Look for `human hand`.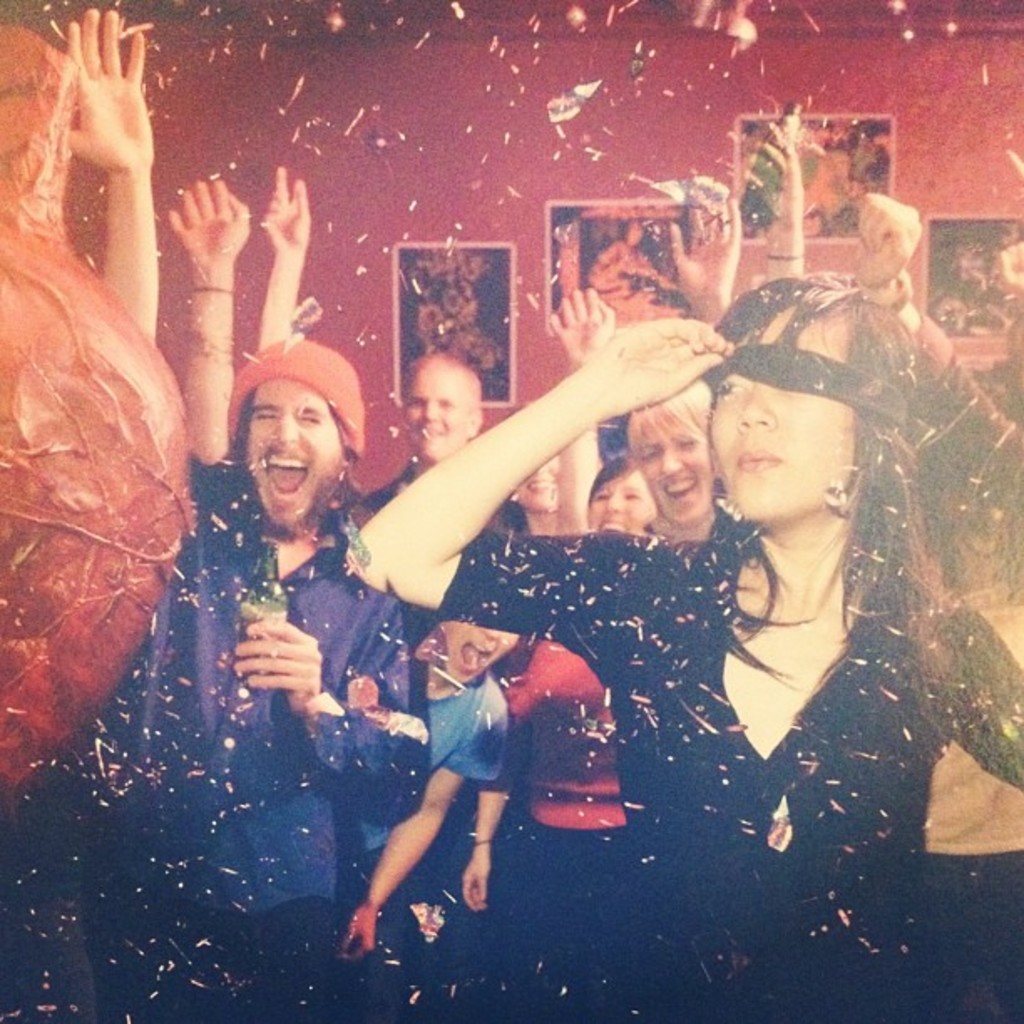
Found: x1=233 y1=614 x2=326 y2=721.
